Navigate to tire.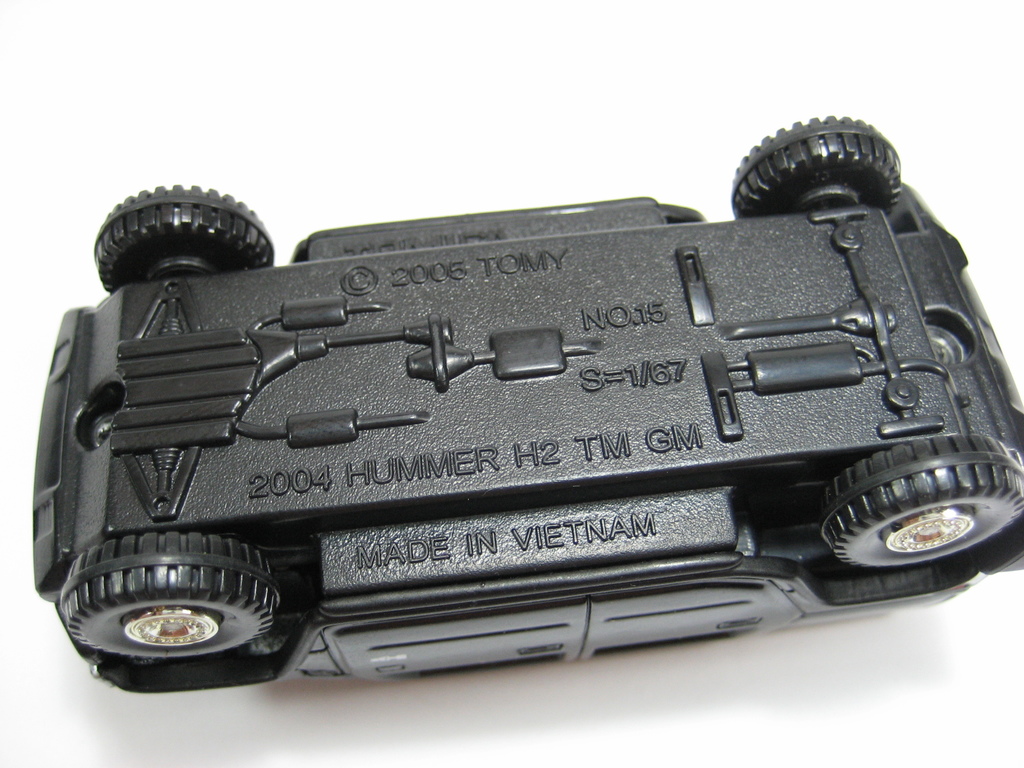
Navigation target: box(64, 529, 280, 682).
